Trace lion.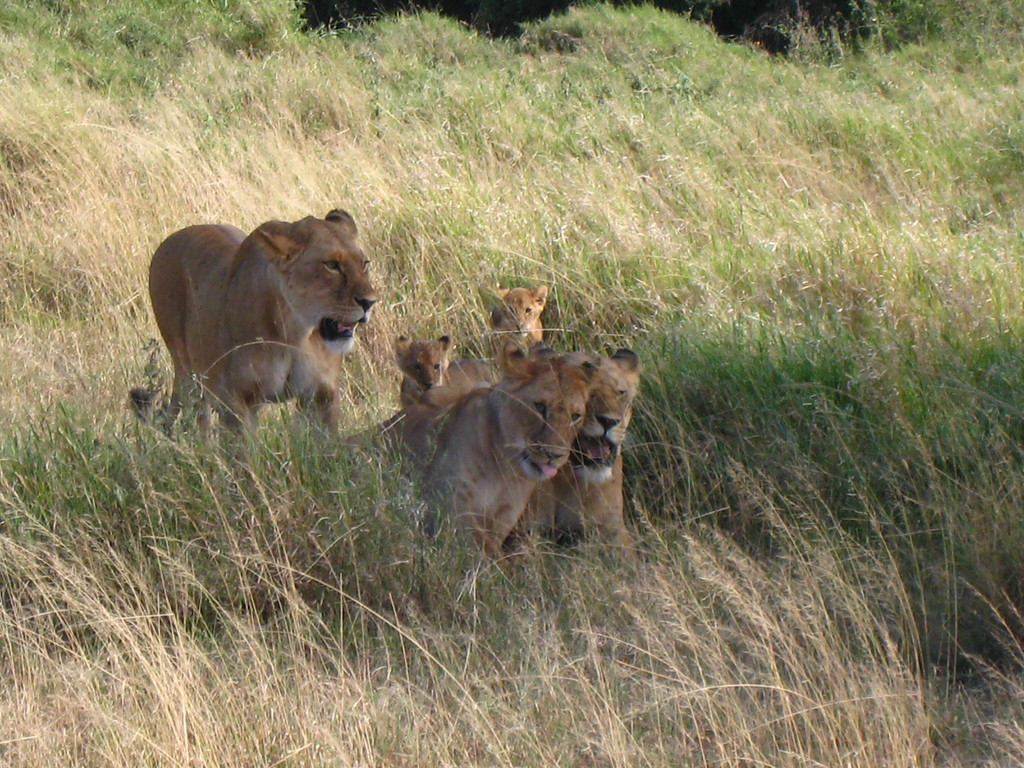
Traced to <bbox>126, 211, 380, 478</bbox>.
